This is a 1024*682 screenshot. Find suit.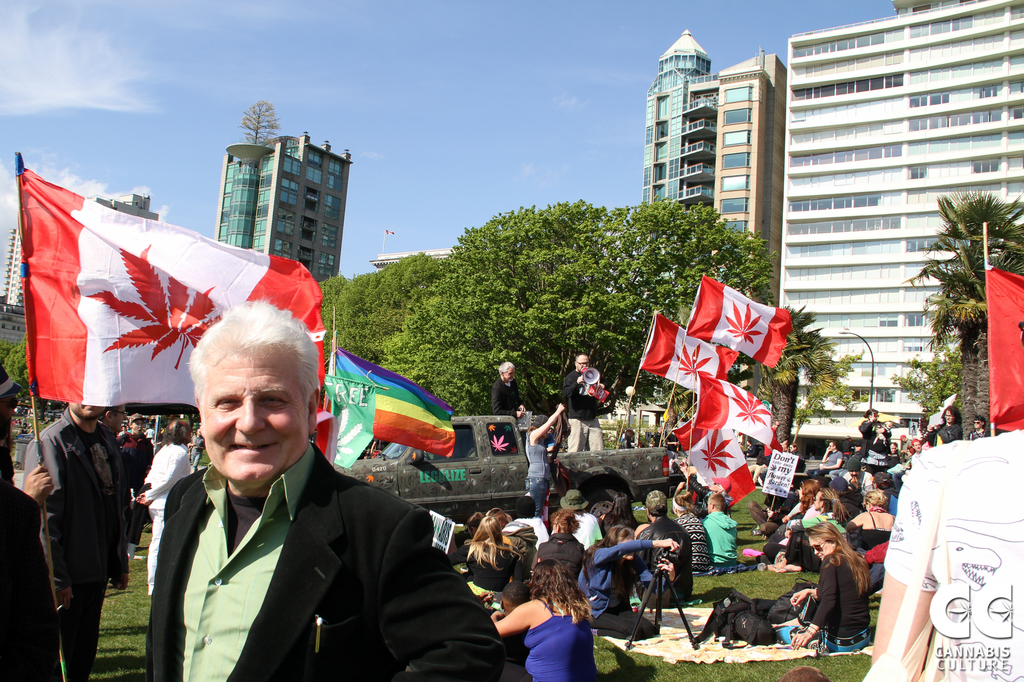
Bounding box: [x1=118, y1=383, x2=479, y2=673].
